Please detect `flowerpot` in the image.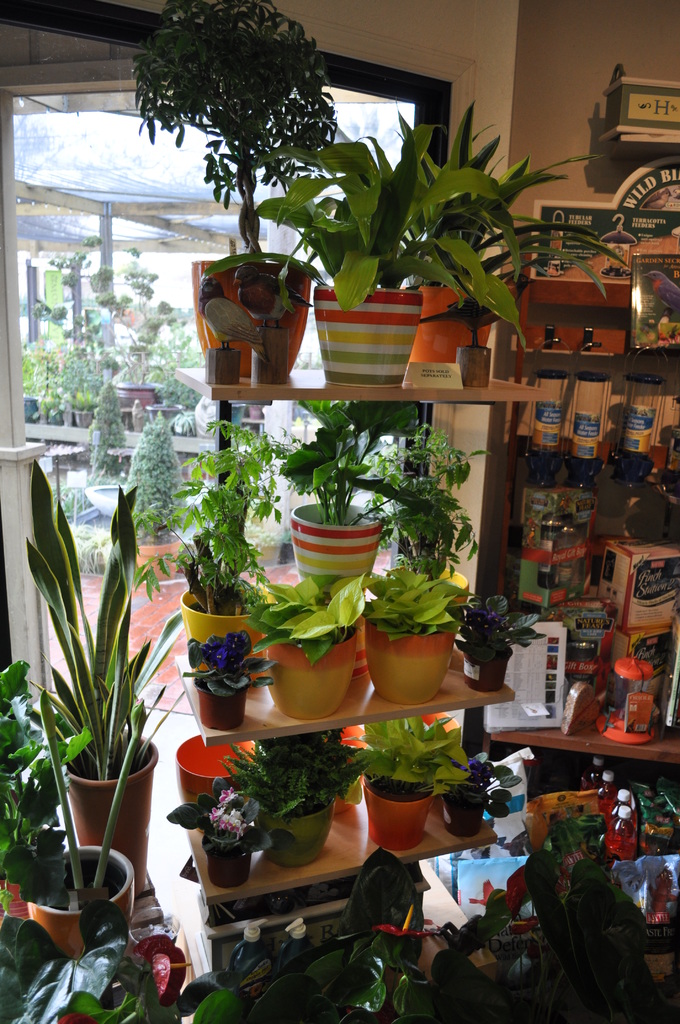
select_region(195, 676, 249, 734).
